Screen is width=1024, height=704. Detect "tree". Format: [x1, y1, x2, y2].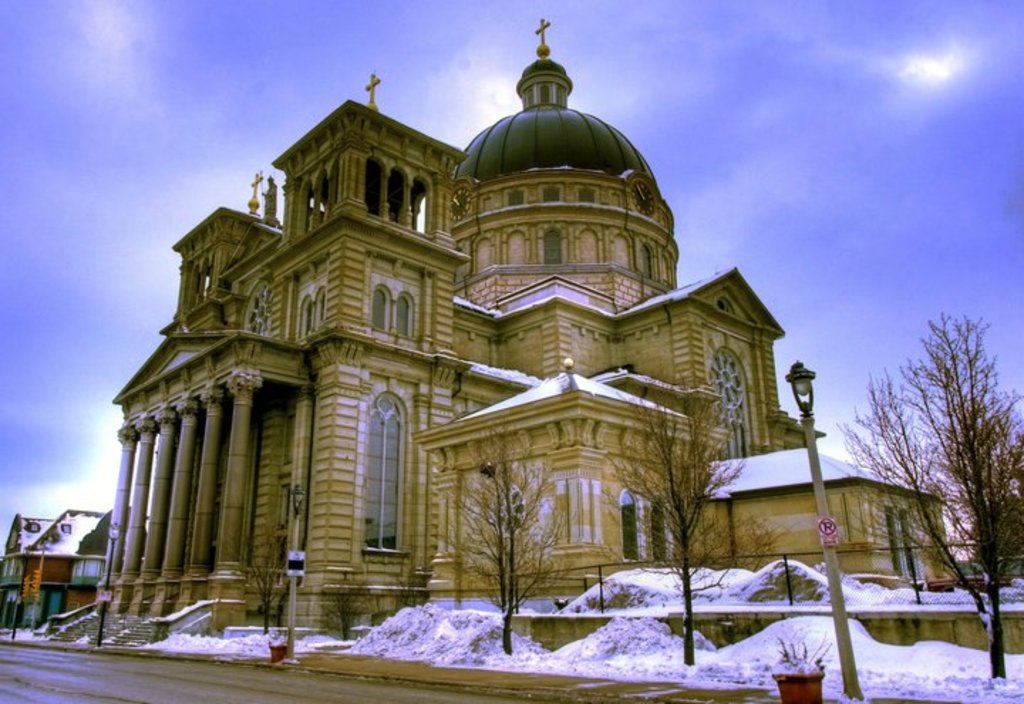
[1003, 427, 1023, 579].
